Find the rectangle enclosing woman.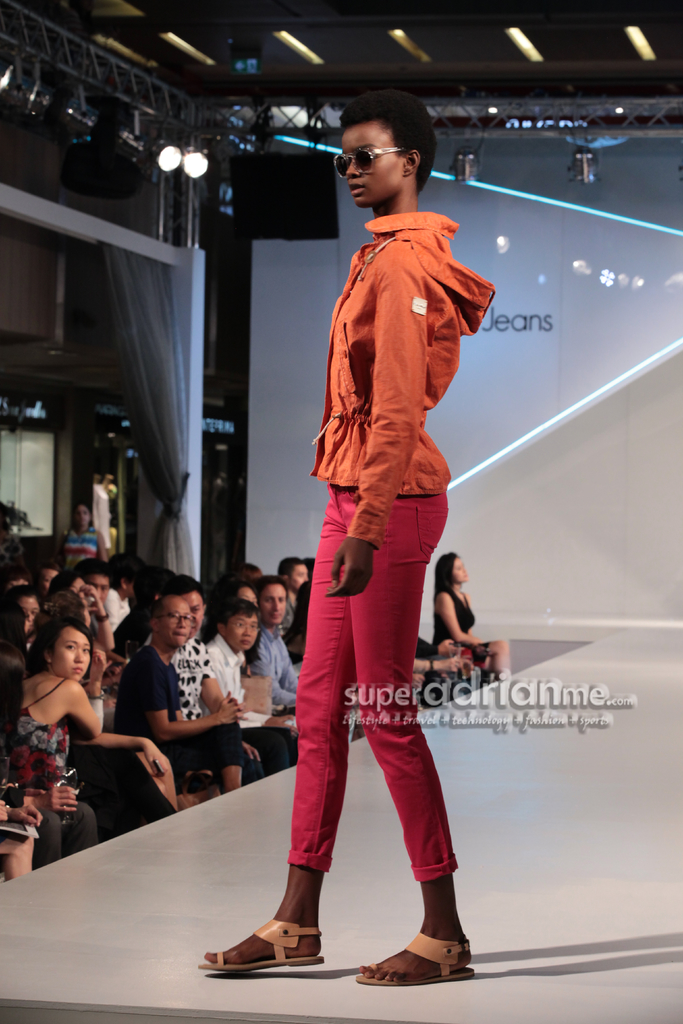
bbox=[196, 87, 499, 986].
